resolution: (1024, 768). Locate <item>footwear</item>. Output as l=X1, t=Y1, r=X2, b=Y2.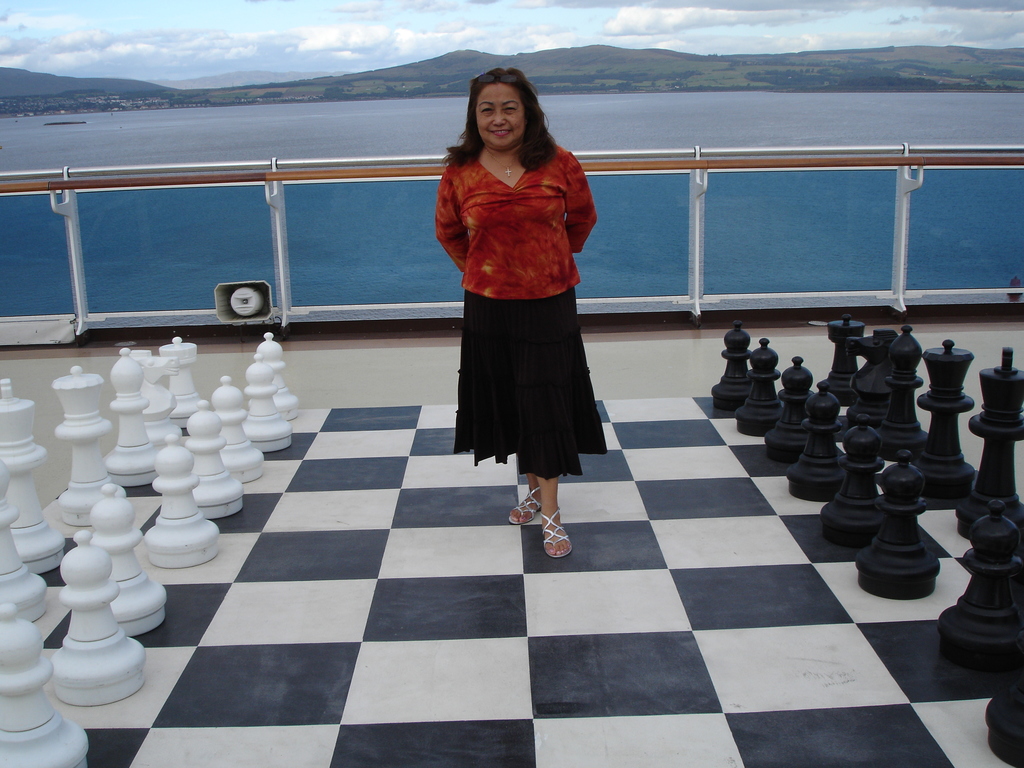
l=543, t=506, r=575, b=556.
